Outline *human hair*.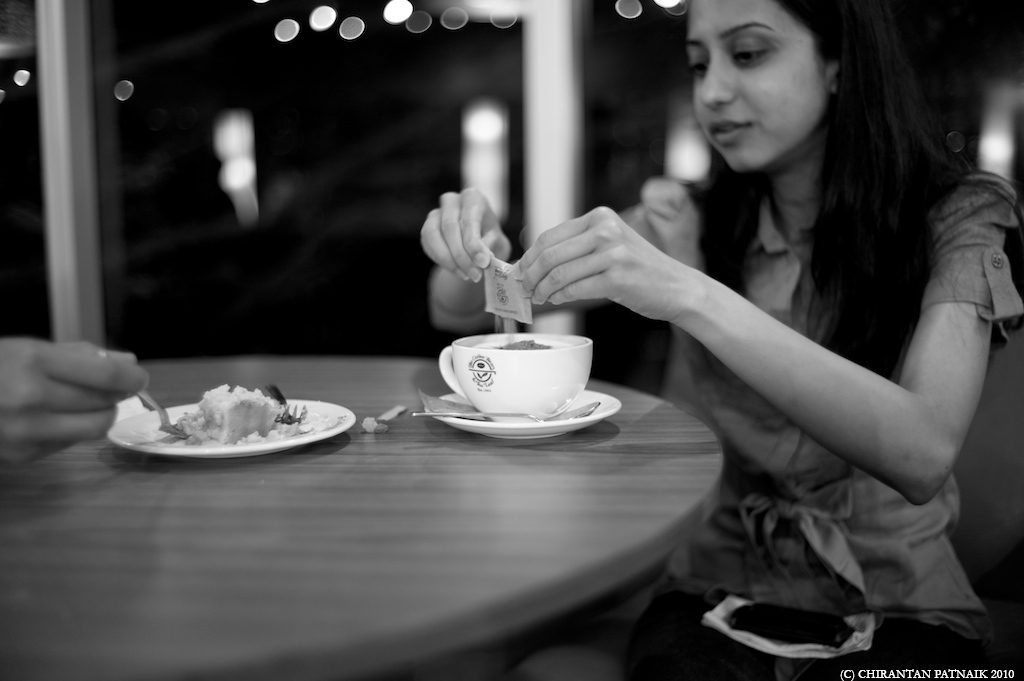
Outline: rect(665, 0, 964, 327).
